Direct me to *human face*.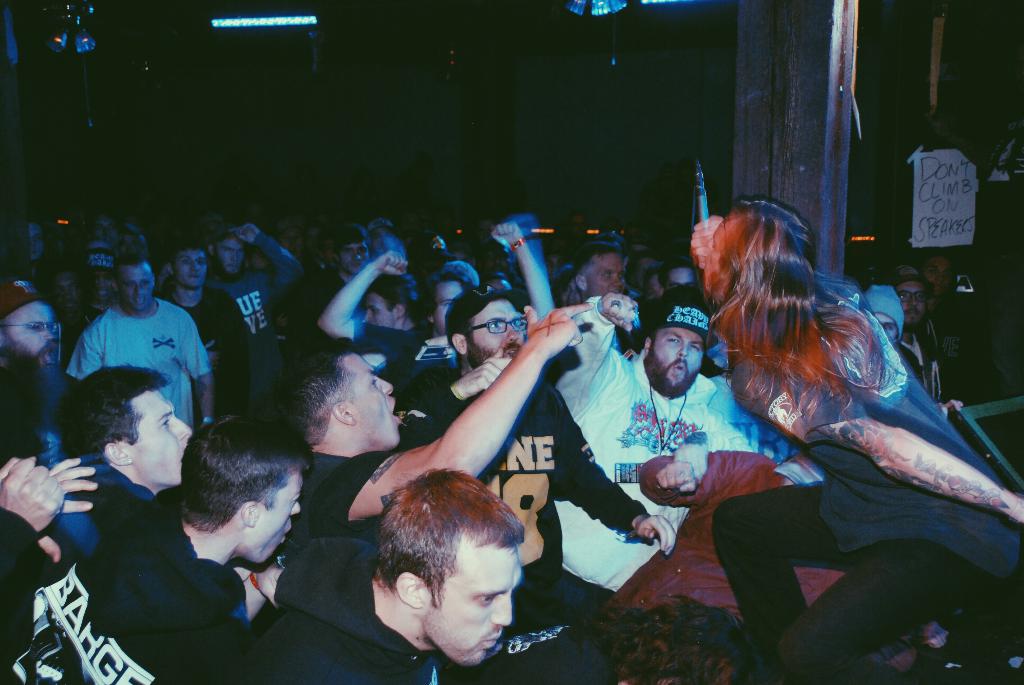
Direction: crop(128, 386, 194, 485).
